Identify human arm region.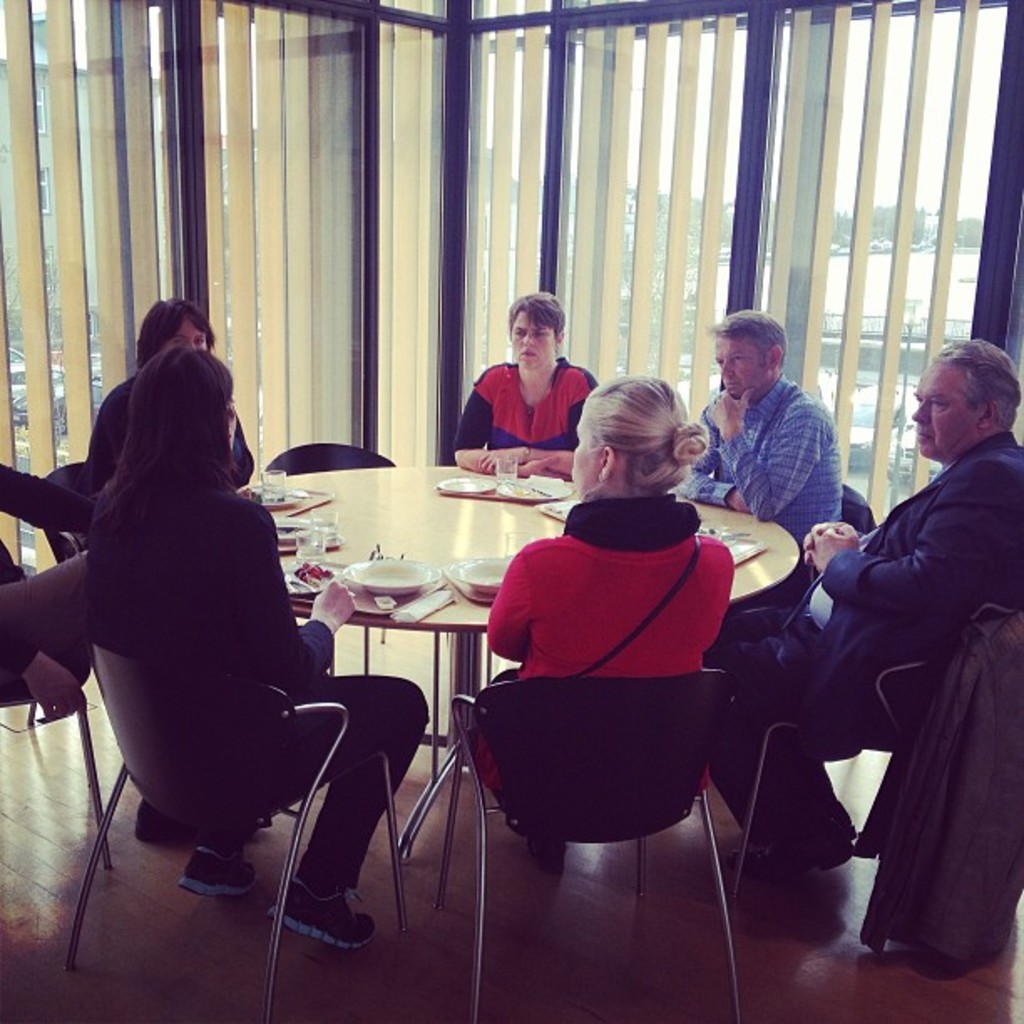
Region: x1=263, y1=514, x2=358, y2=698.
